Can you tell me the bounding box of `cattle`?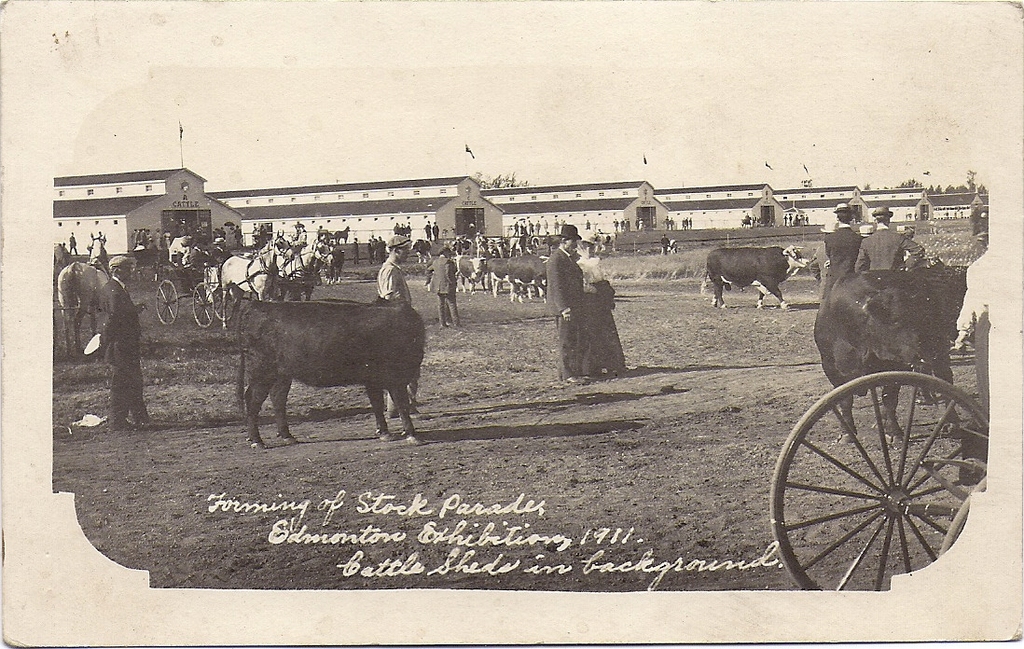
bbox=[220, 276, 431, 446].
